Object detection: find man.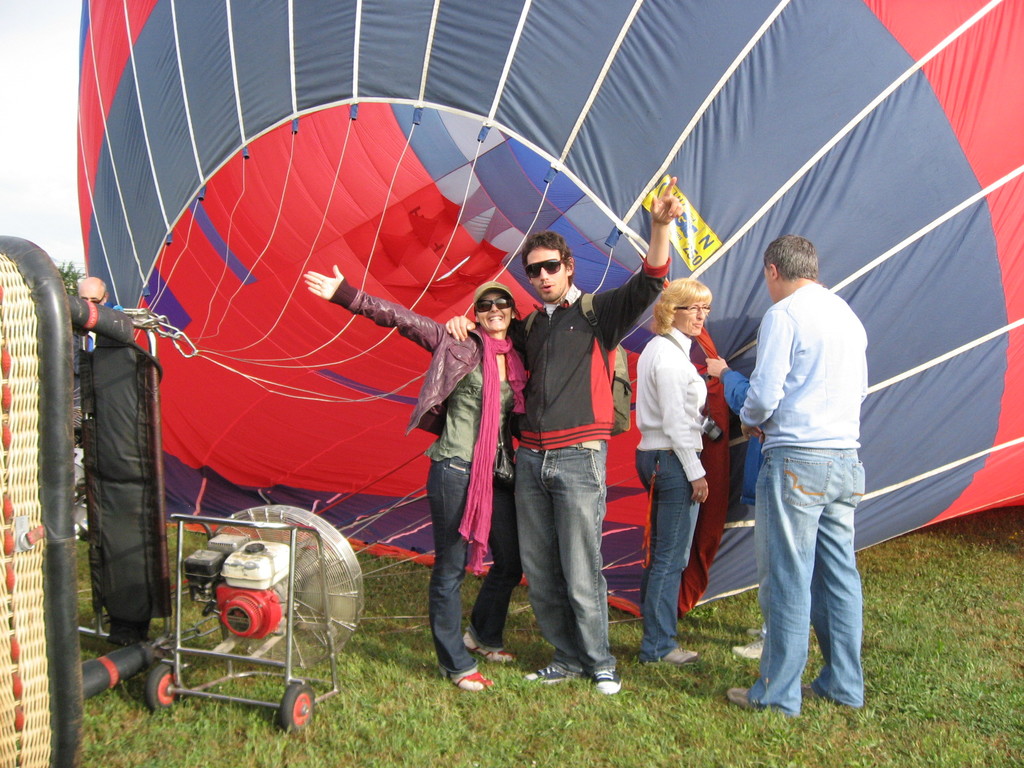
pyautogui.locateOnScreen(436, 179, 683, 693).
